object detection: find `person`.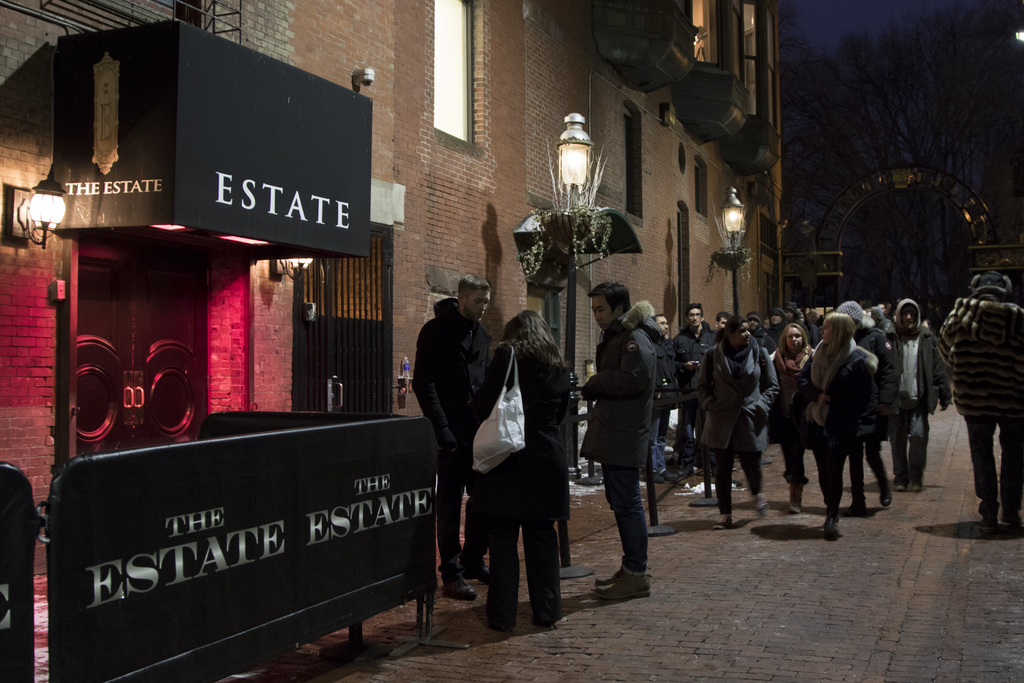
[934,273,1023,525].
